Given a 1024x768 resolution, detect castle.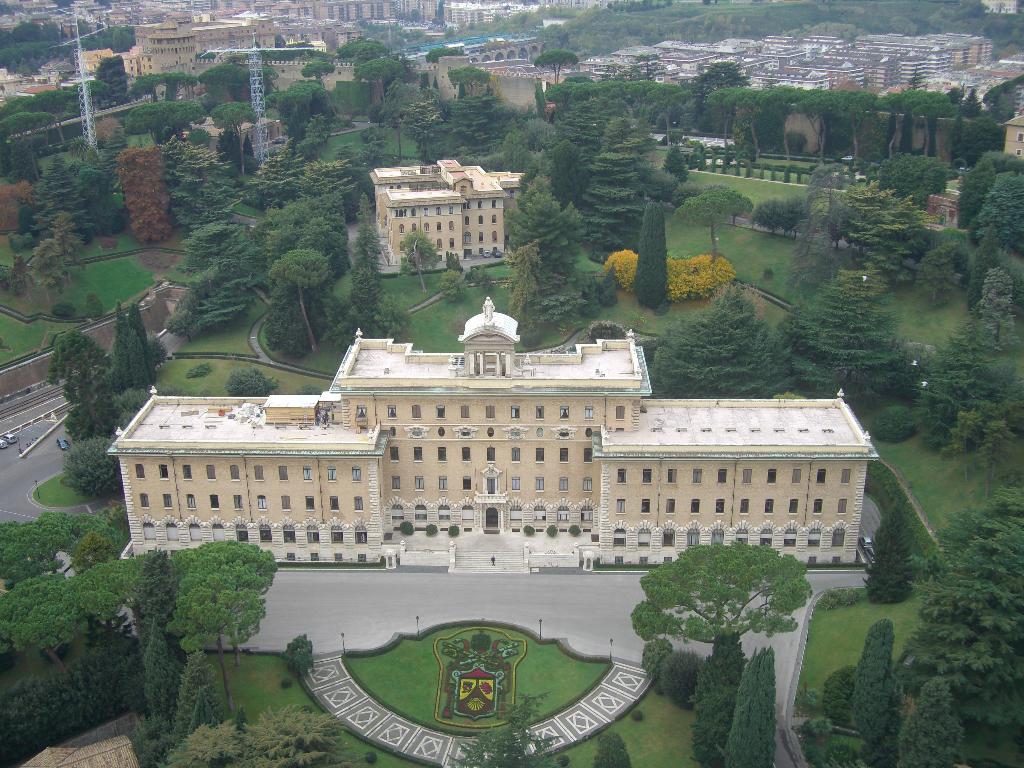
pyautogui.locateOnScreen(851, 49, 931, 86).
